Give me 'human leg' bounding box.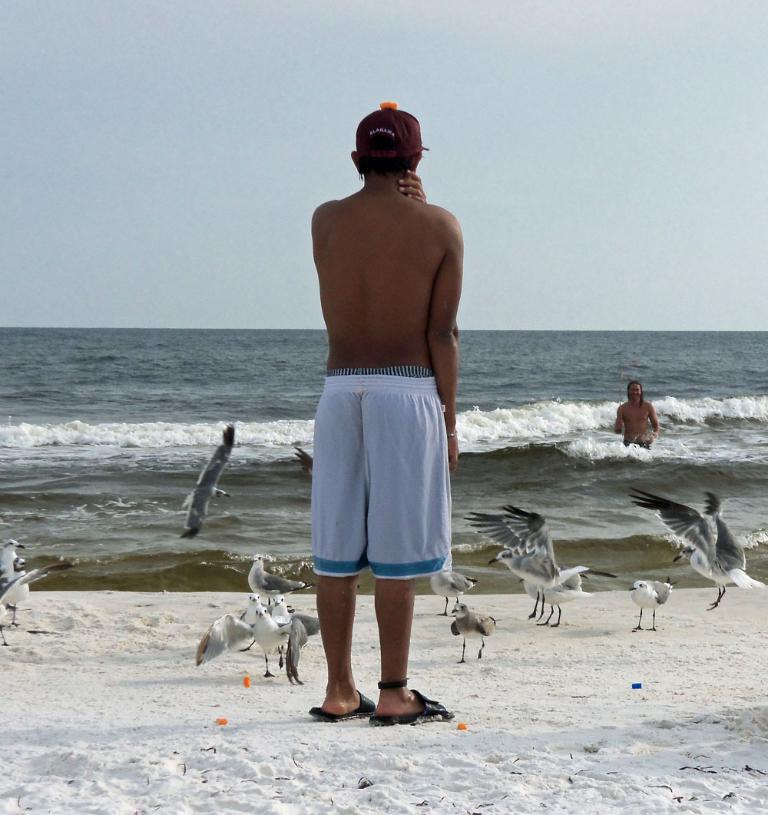
(left=319, top=377, right=369, bottom=720).
